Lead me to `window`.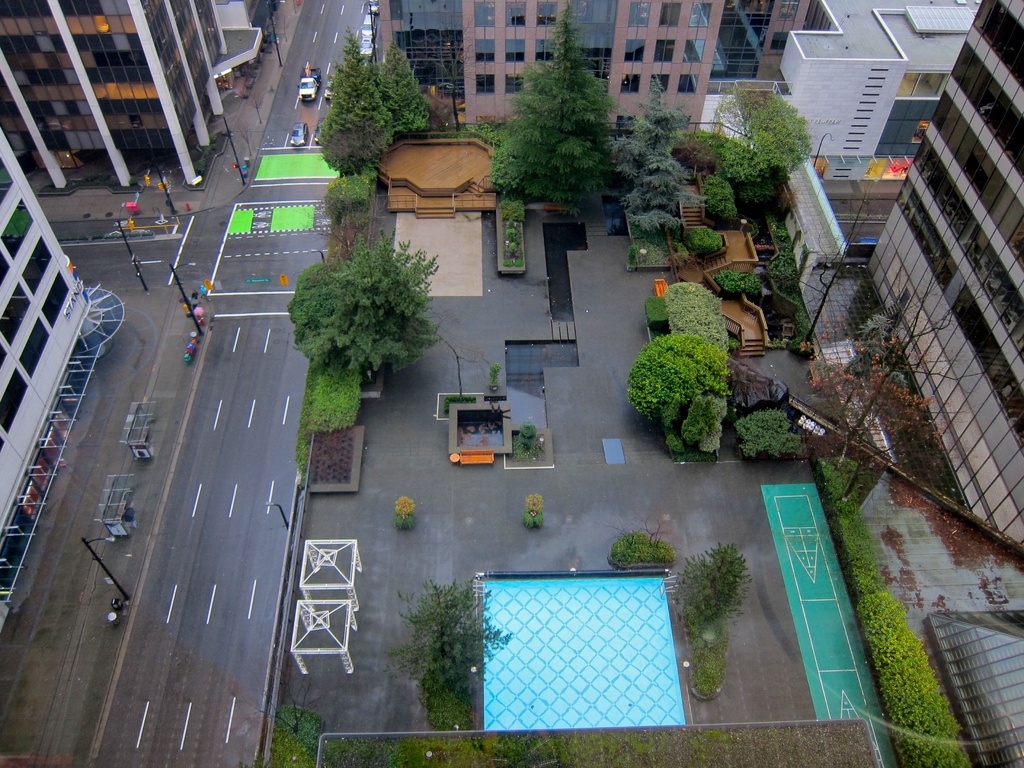
Lead to bbox(536, 0, 558, 24).
